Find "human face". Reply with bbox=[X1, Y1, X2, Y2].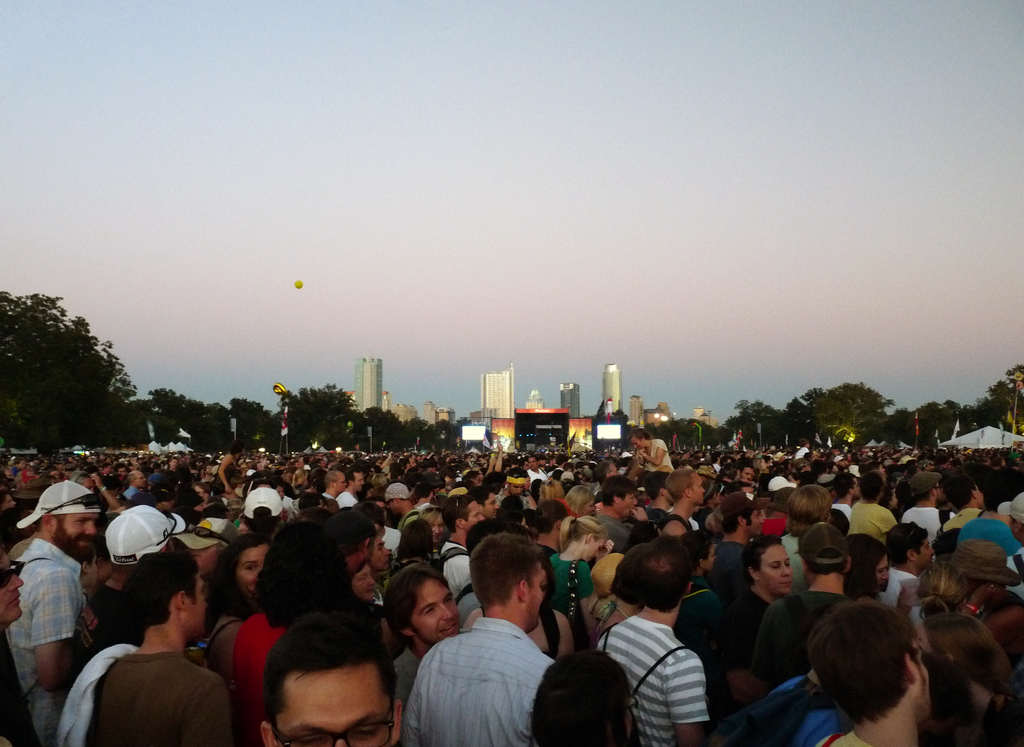
bbox=[369, 535, 390, 569].
